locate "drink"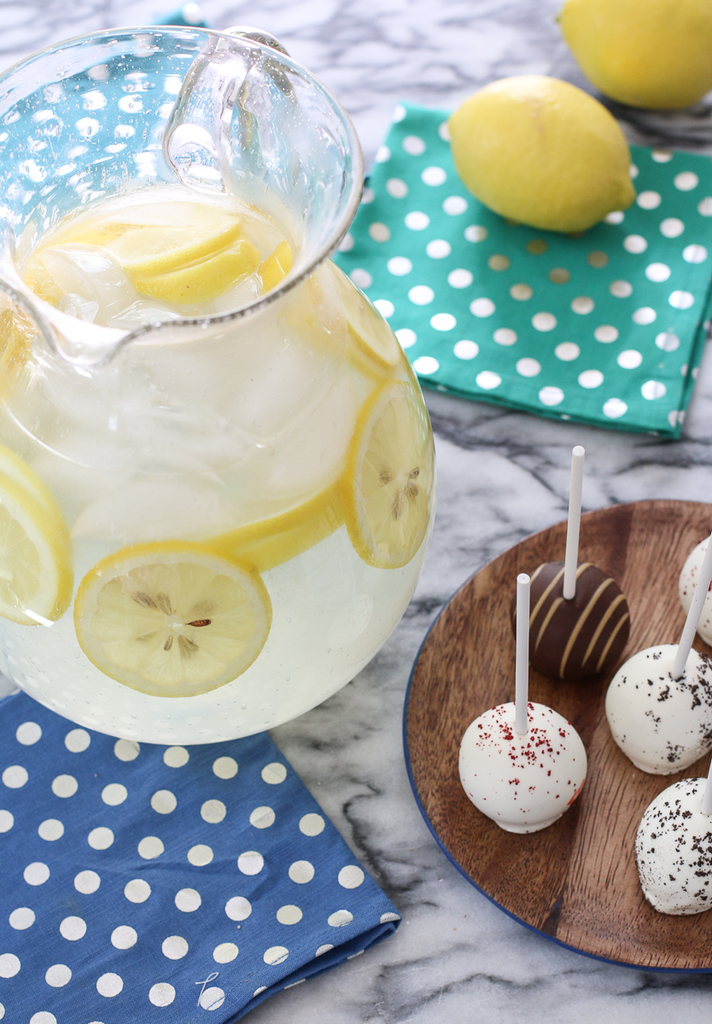
<bbox>0, 188, 437, 748</bbox>
